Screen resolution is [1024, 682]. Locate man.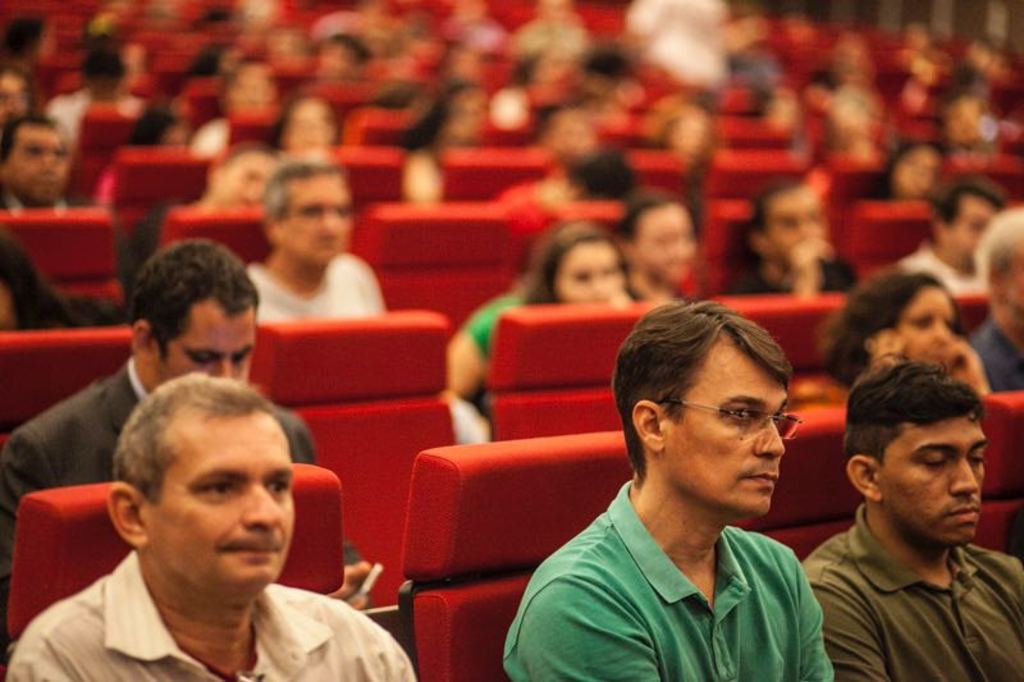
(left=0, top=115, right=76, bottom=216).
